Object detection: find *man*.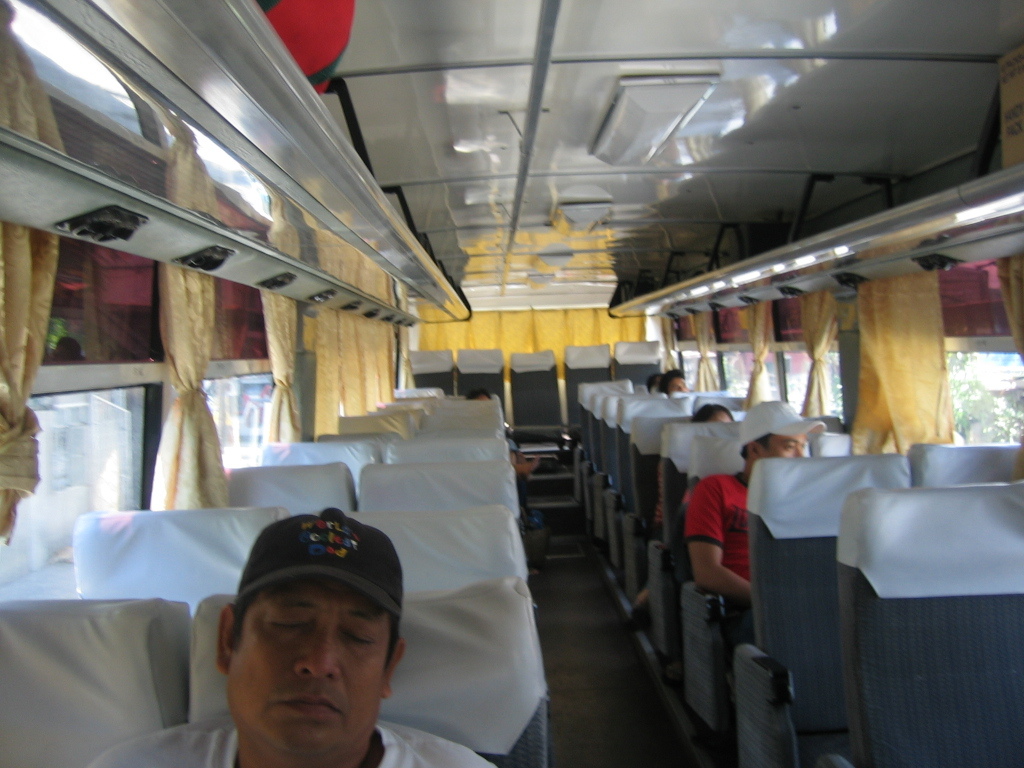
pyautogui.locateOnScreen(684, 399, 828, 638).
